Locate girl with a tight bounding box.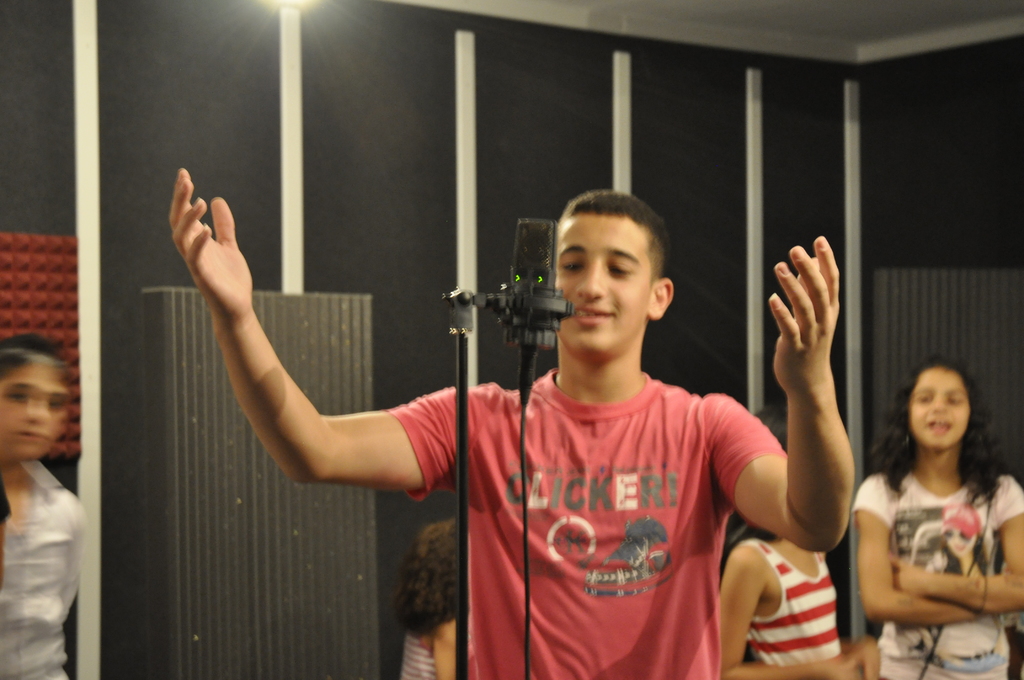
<region>852, 357, 1023, 679</region>.
